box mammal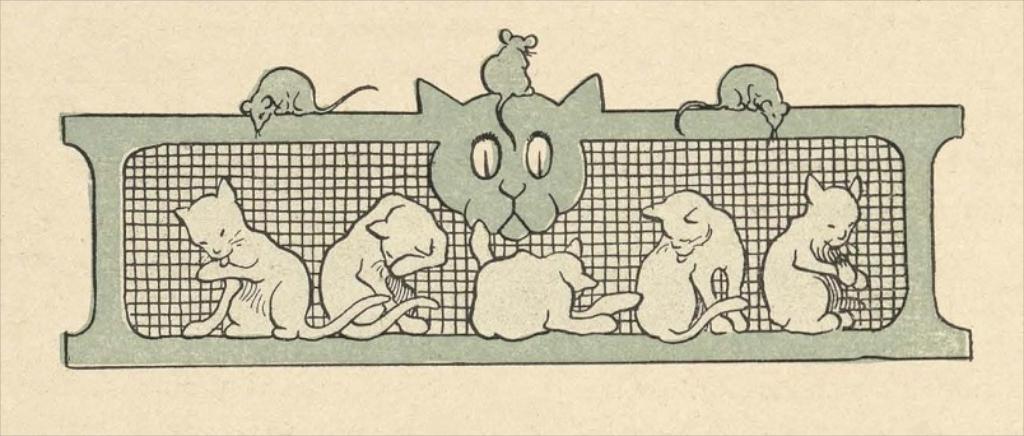
167/180/383/339
